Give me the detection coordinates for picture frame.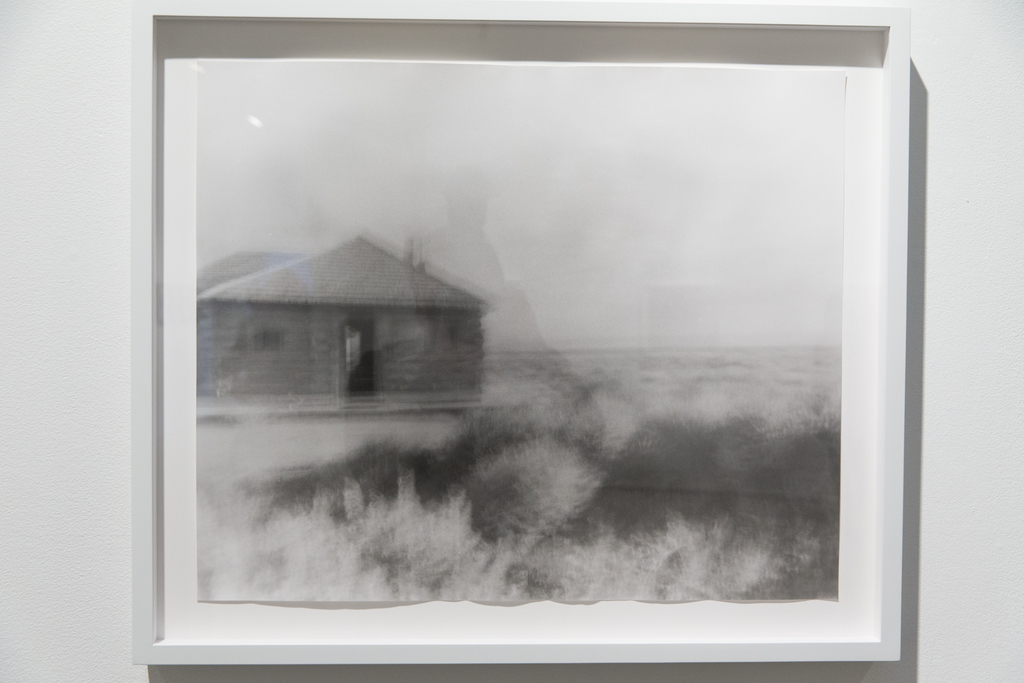
x1=129 y1=0 x2=913 y2=666.
